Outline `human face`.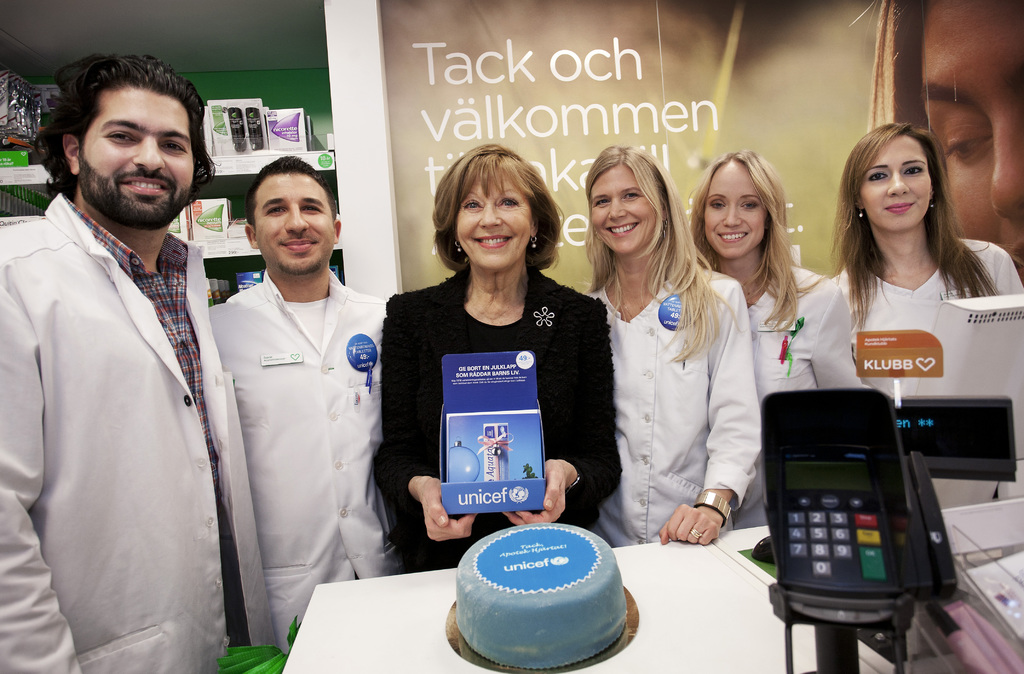
Outline: pyautogui.locateOnScreen(916, 0, 1023, 283).
